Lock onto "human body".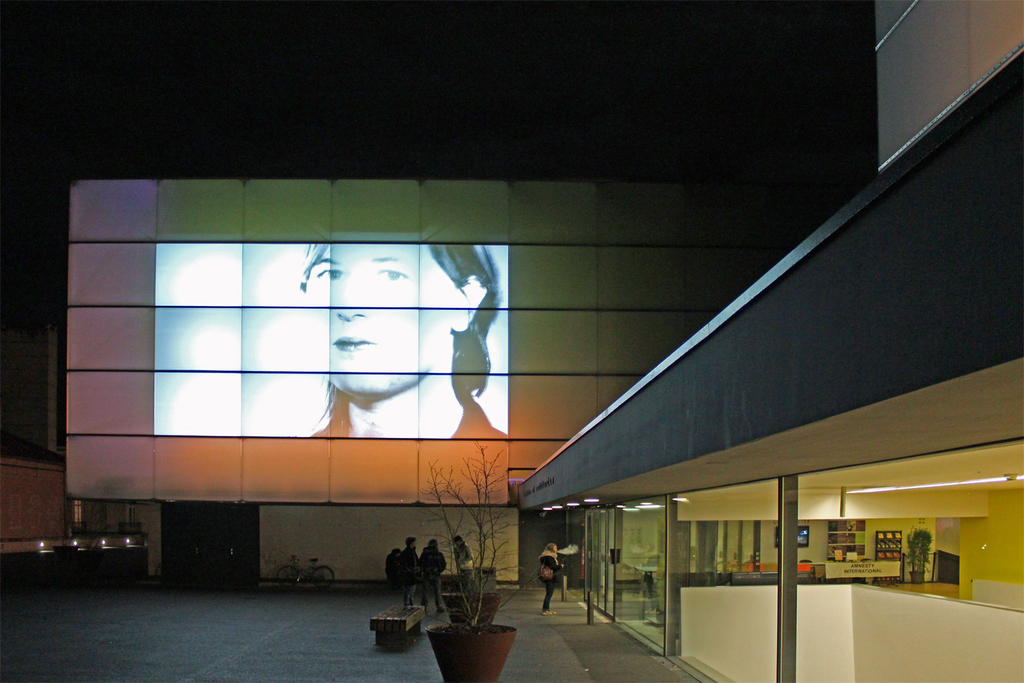
Locked: bbox=(451, 532, 474, 586).
